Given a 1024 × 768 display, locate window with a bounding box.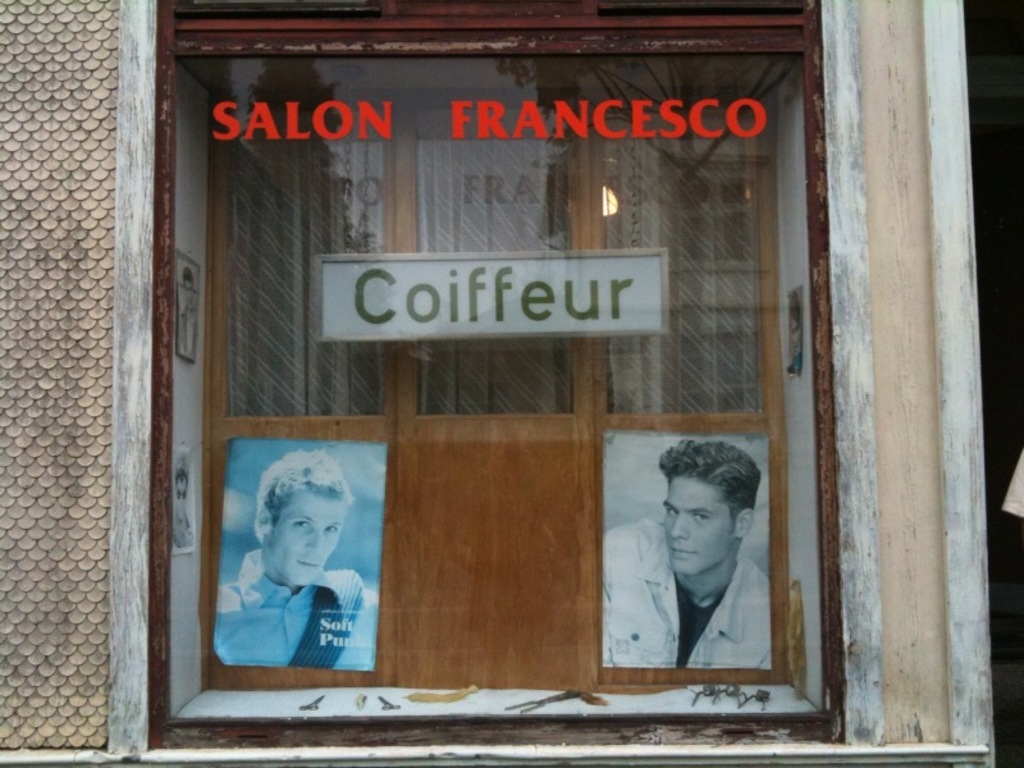
Located: <bbox>100, 5, 897, 728</bbox>.
